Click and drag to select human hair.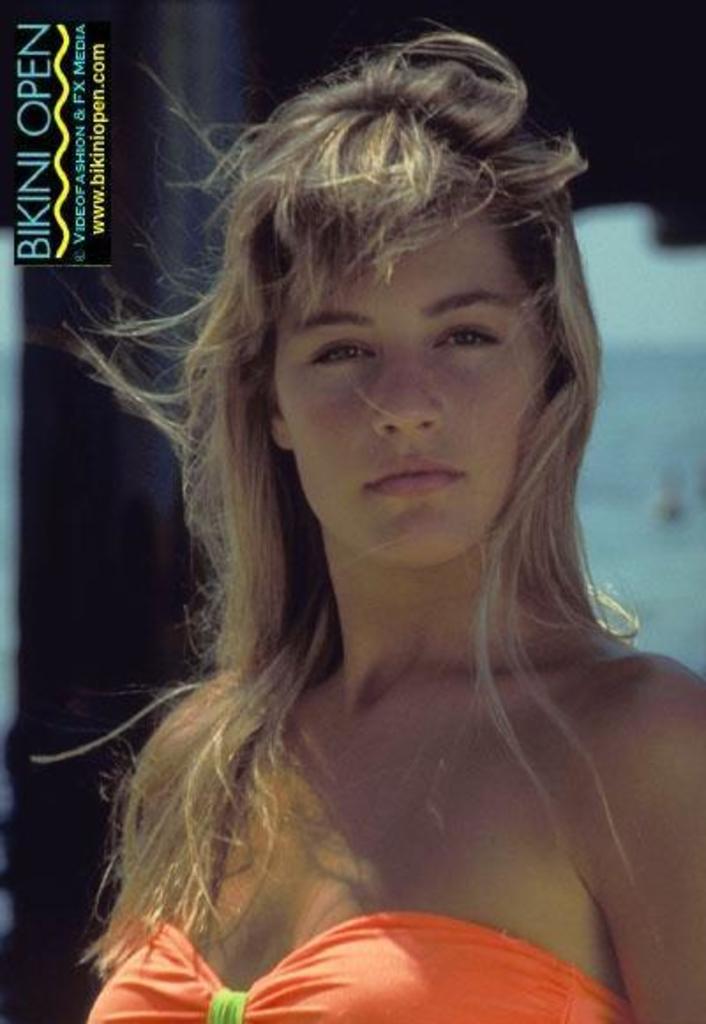
Selection: 56:46:616:918.
